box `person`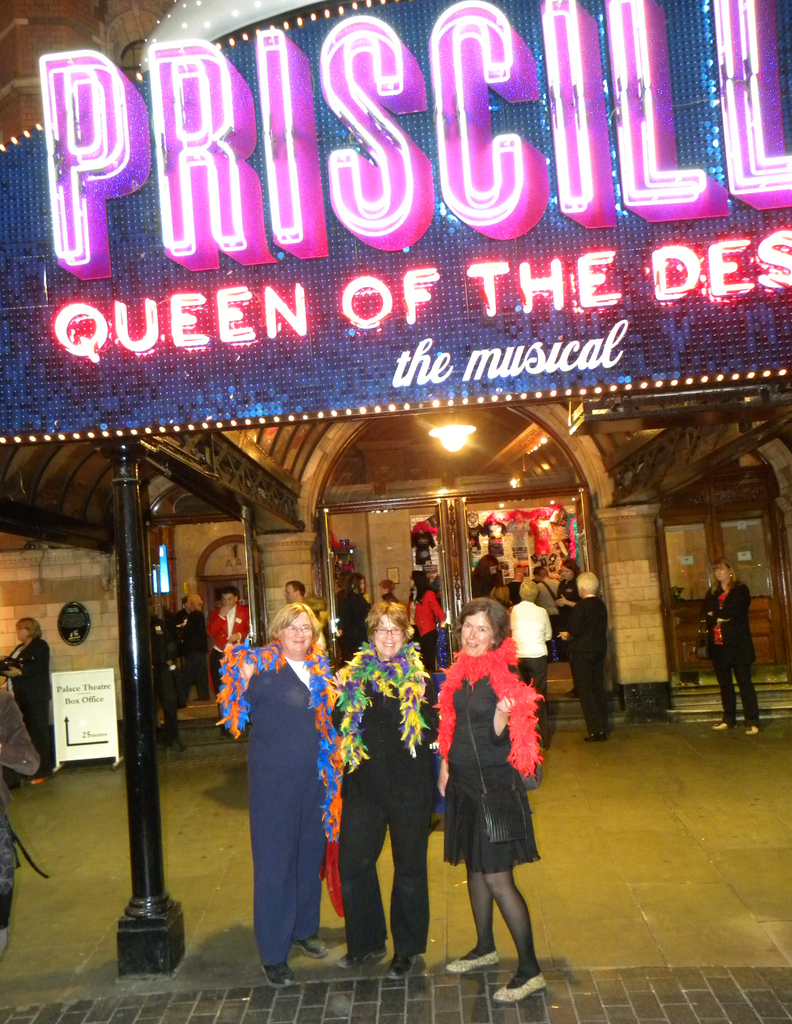
145/612/184/748
